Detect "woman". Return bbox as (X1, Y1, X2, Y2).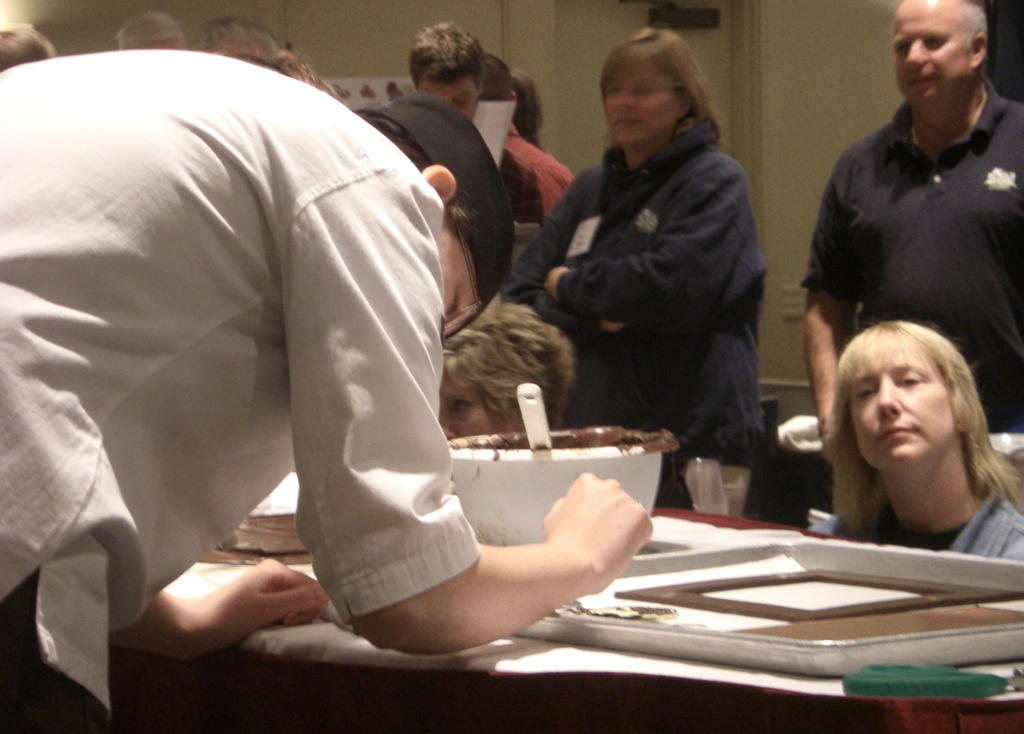
(510, 70, 543, 153).
